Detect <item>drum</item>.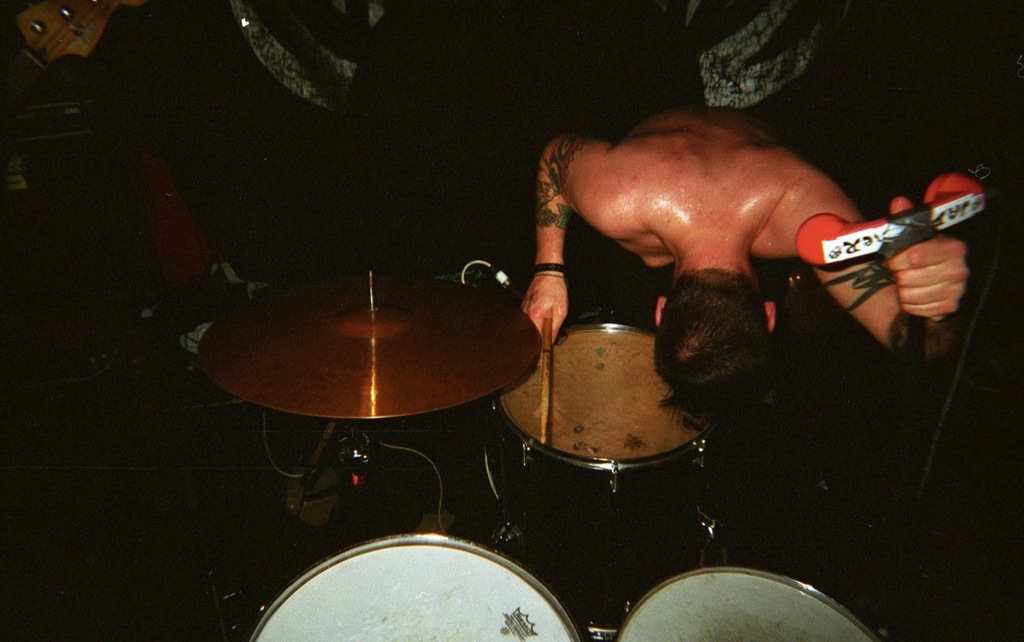
Detected at box(256, 532, 585, 641).
